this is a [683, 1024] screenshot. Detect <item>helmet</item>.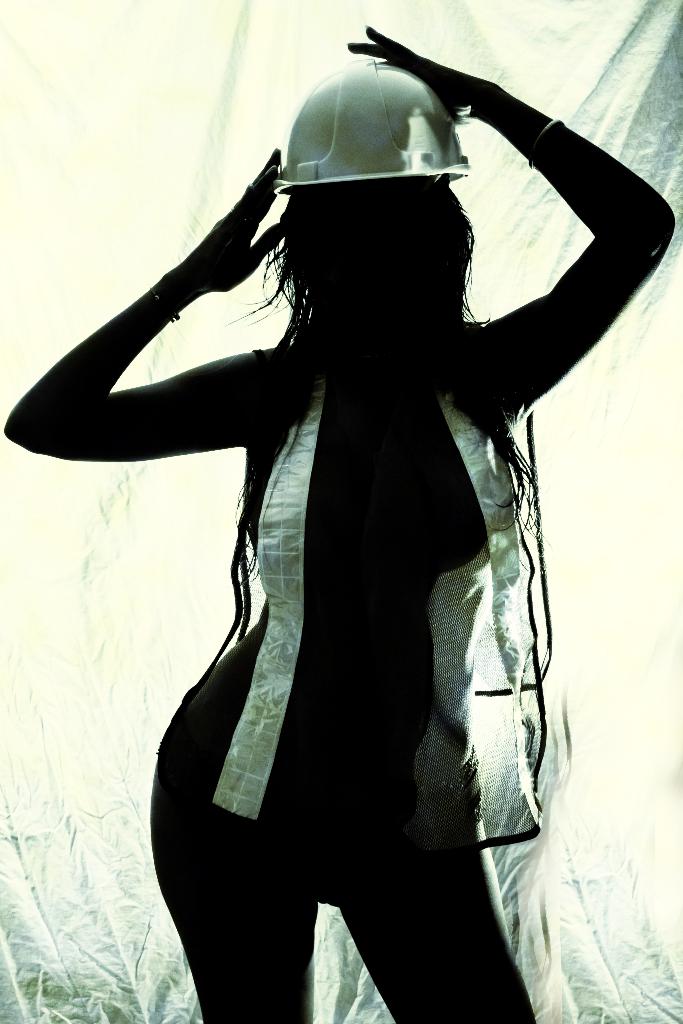
<bbox>260, 66, 484, 198</bbox>.
